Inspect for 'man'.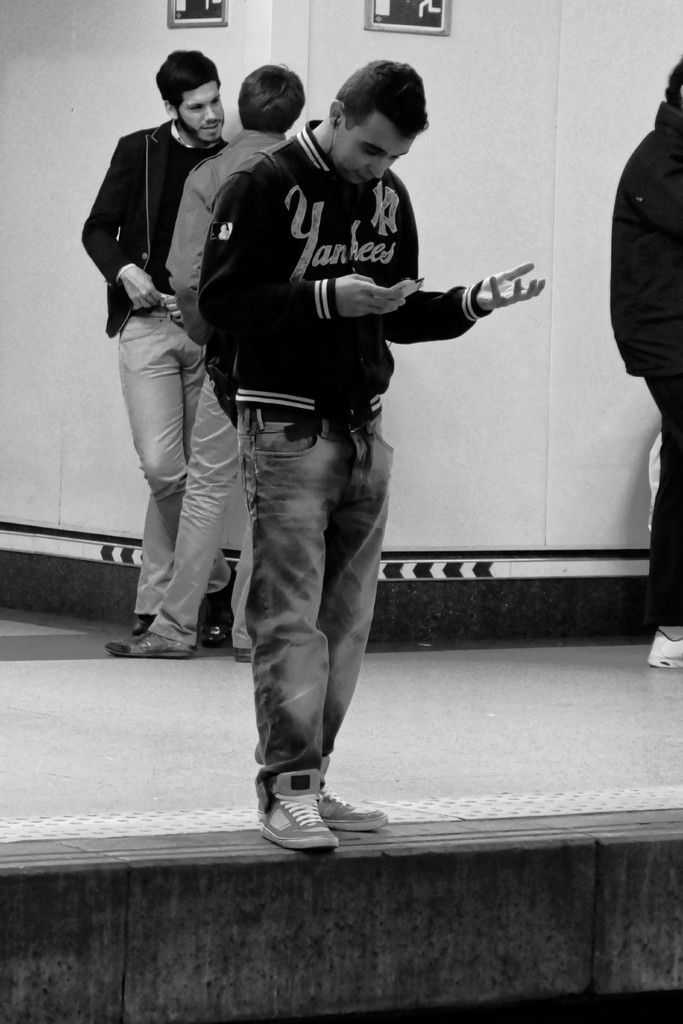
Inspection: 611 59 682 673.
